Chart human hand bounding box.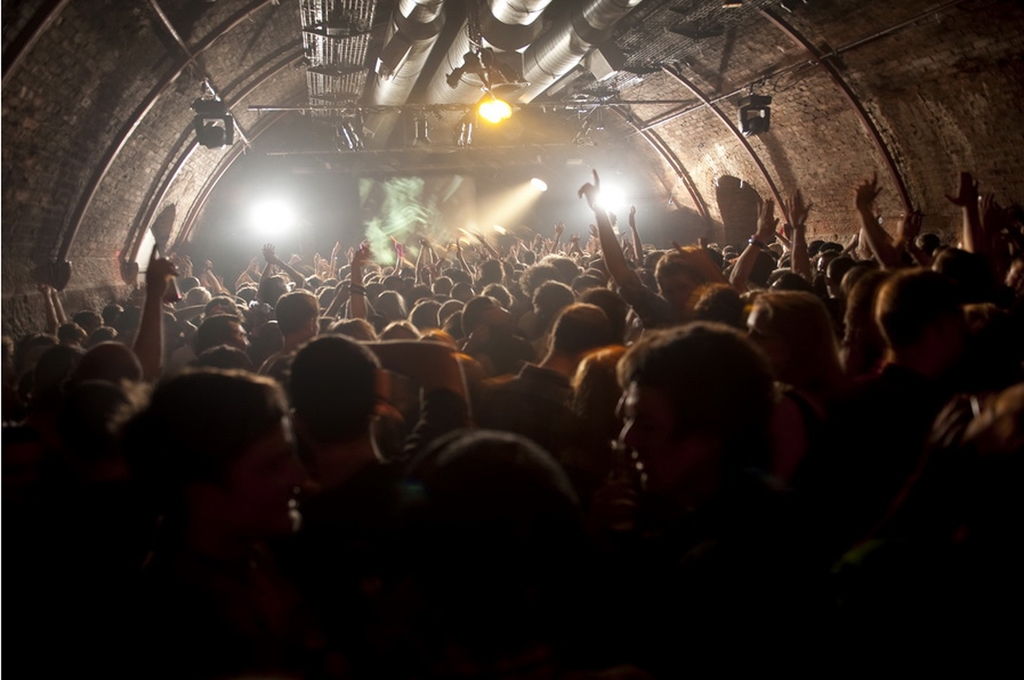
Charted: box(337, 284, 351, 306).
